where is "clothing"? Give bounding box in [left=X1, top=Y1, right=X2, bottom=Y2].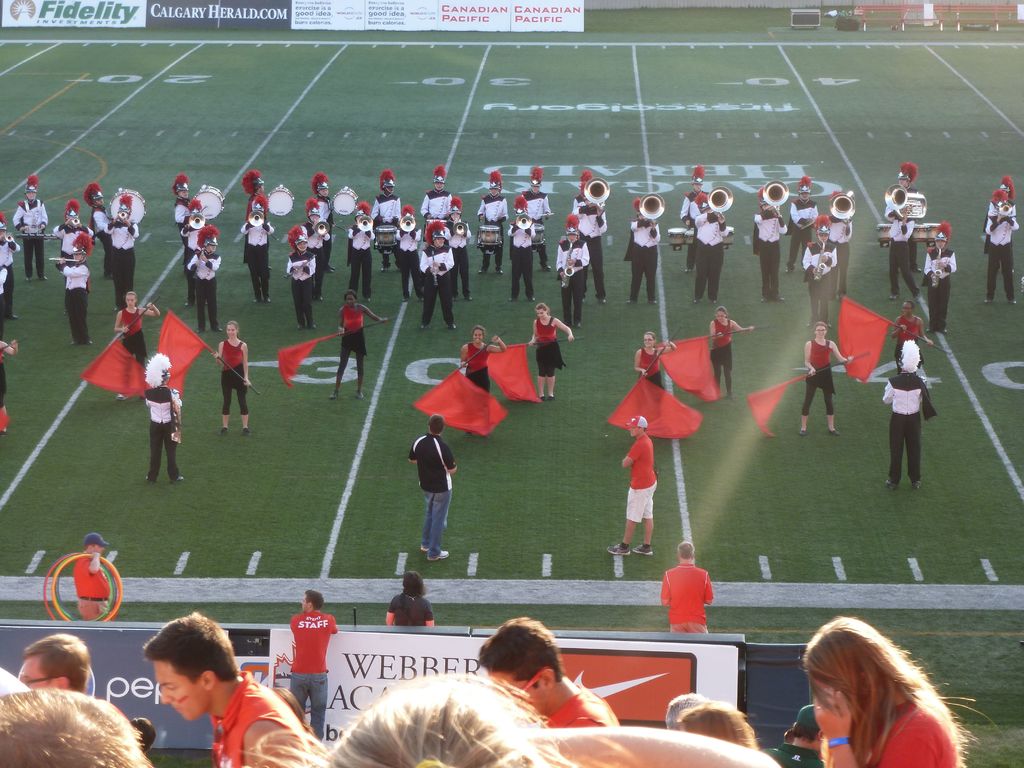
[left=477, top=196, right=508, bottom=266].
